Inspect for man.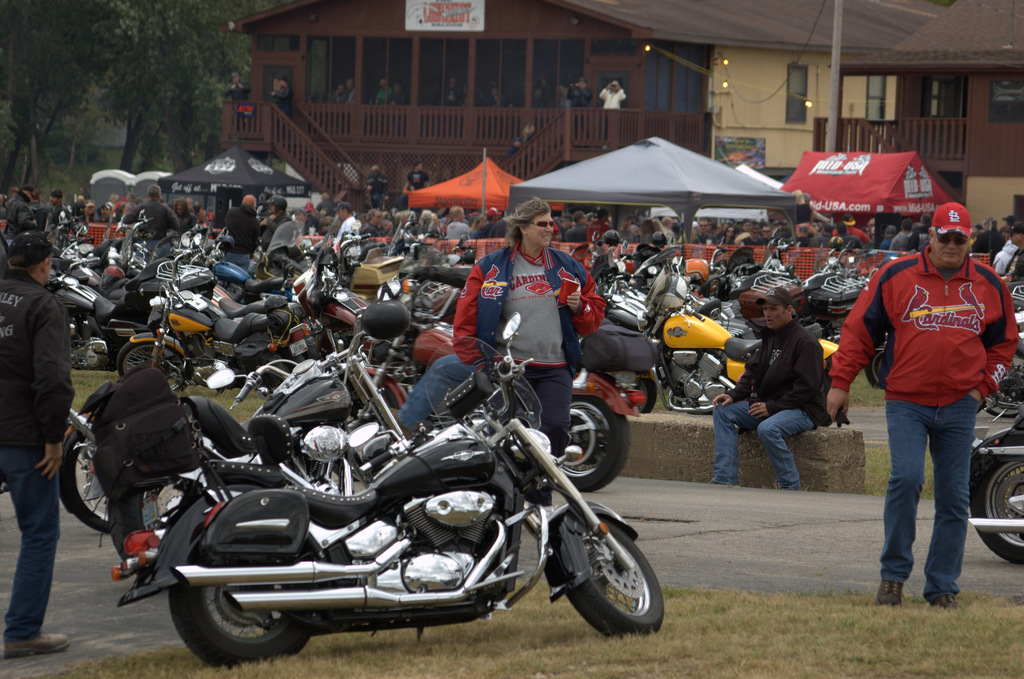
Inspection: l=49, t=188, r=68, b=234.
